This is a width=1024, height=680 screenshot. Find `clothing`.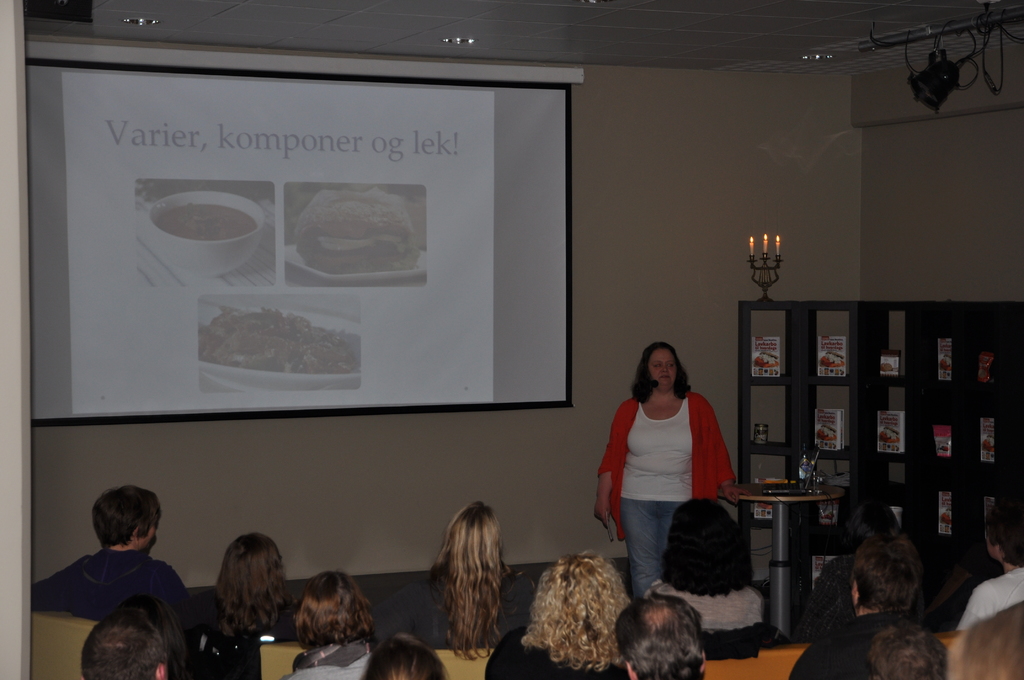
Bounding box: {"x1": 647, "y1": 578, "x2": 773, "y2": 646}.
